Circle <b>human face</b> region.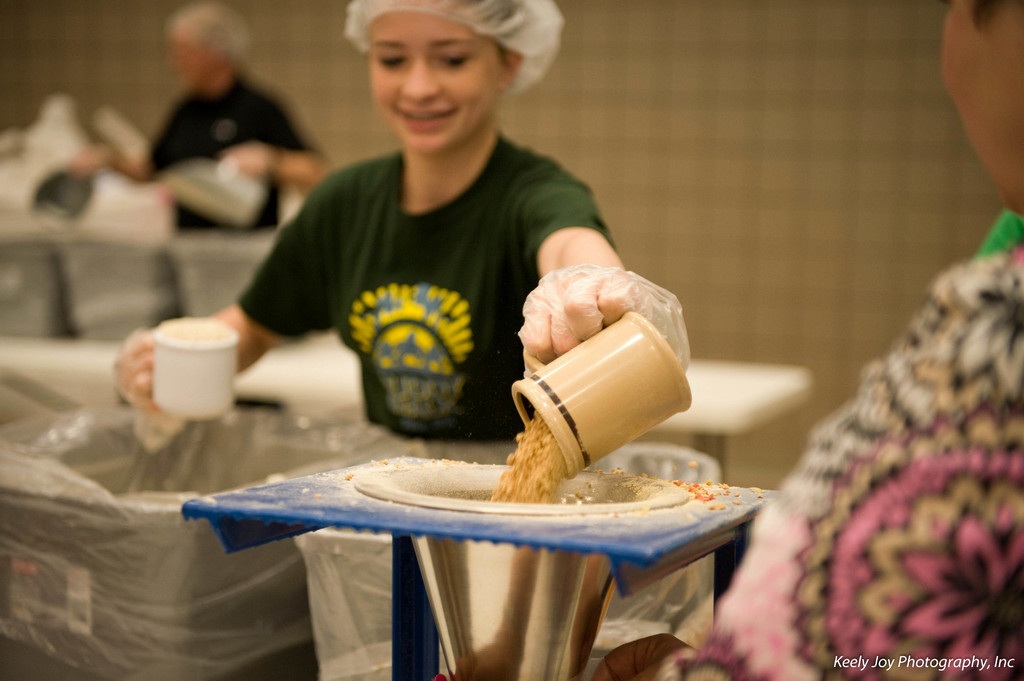
Region: [x1=372, y1=0, x2=507, y2=158].
